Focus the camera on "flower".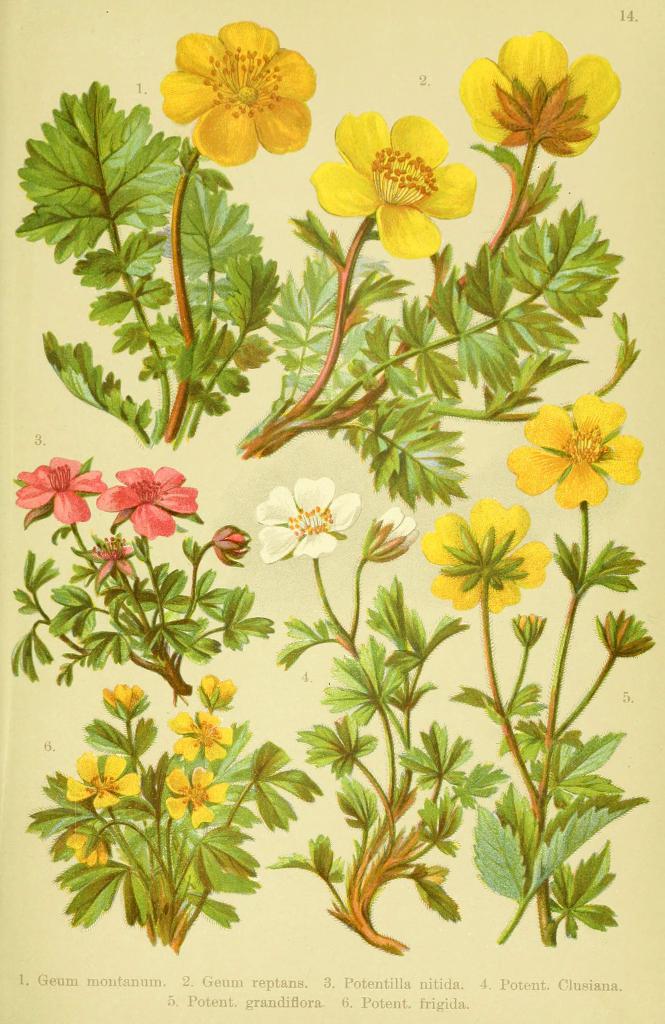
Focus region: [x1=461, y1=34, x2=622, y2=154].
